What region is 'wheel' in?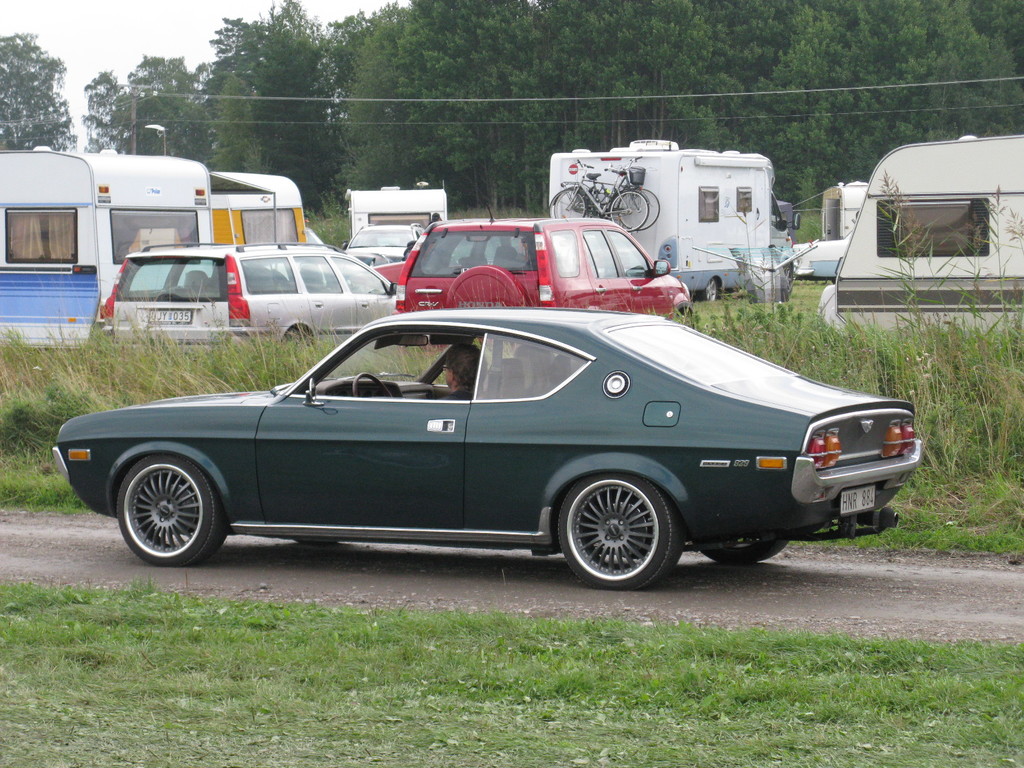
(x1=110, y1=452, x2=215, y2=561).
